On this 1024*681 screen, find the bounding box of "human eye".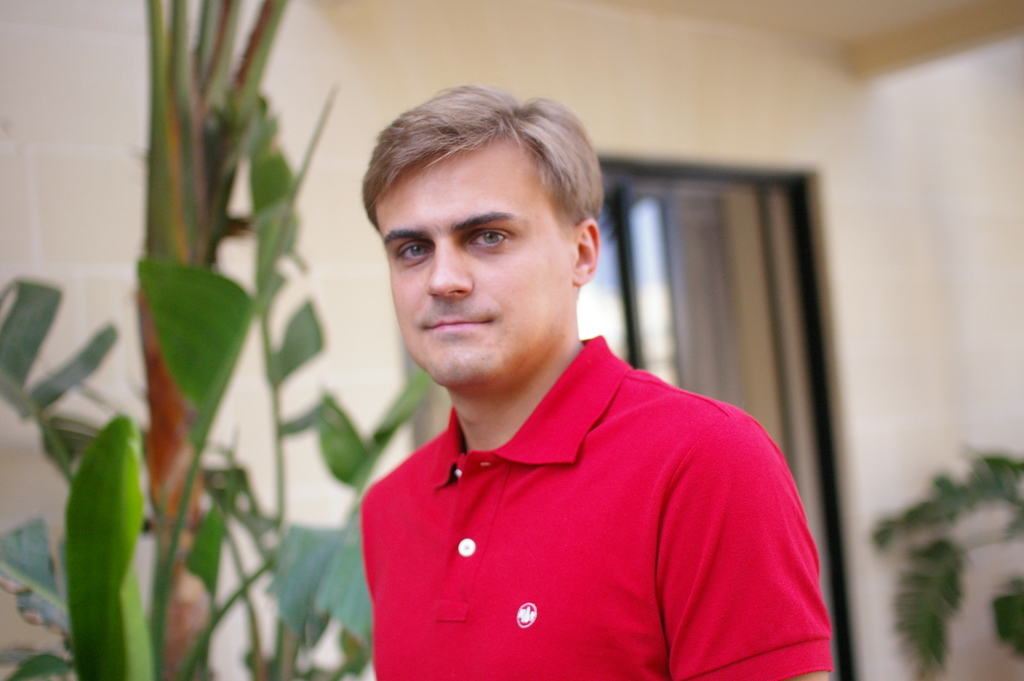
Bounding box: pyautogui.locateOnScreen(391, 236, 430, 268).
